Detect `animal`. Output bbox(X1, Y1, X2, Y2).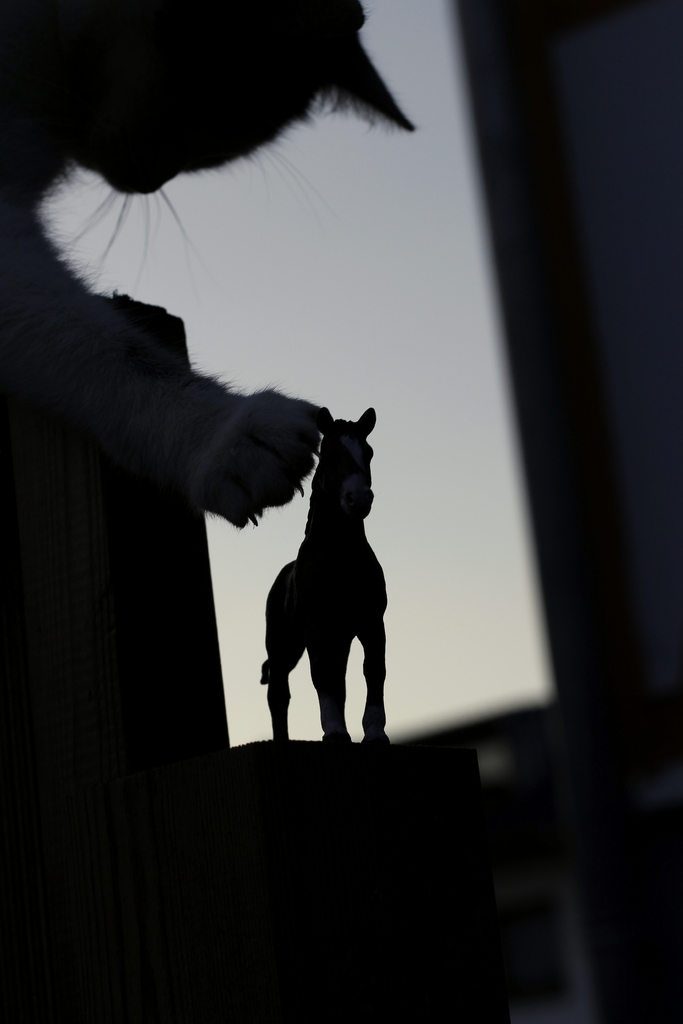
bbox(0, 0, 421, 527).
